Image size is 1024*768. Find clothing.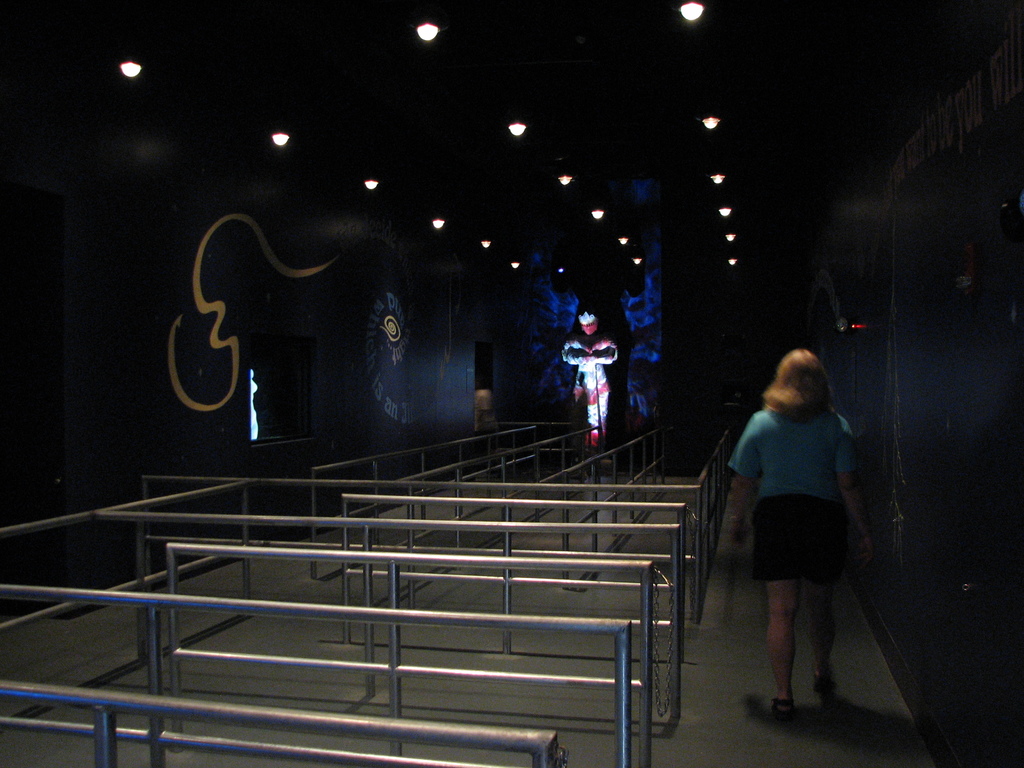
box(728, 402, 873, 594).
